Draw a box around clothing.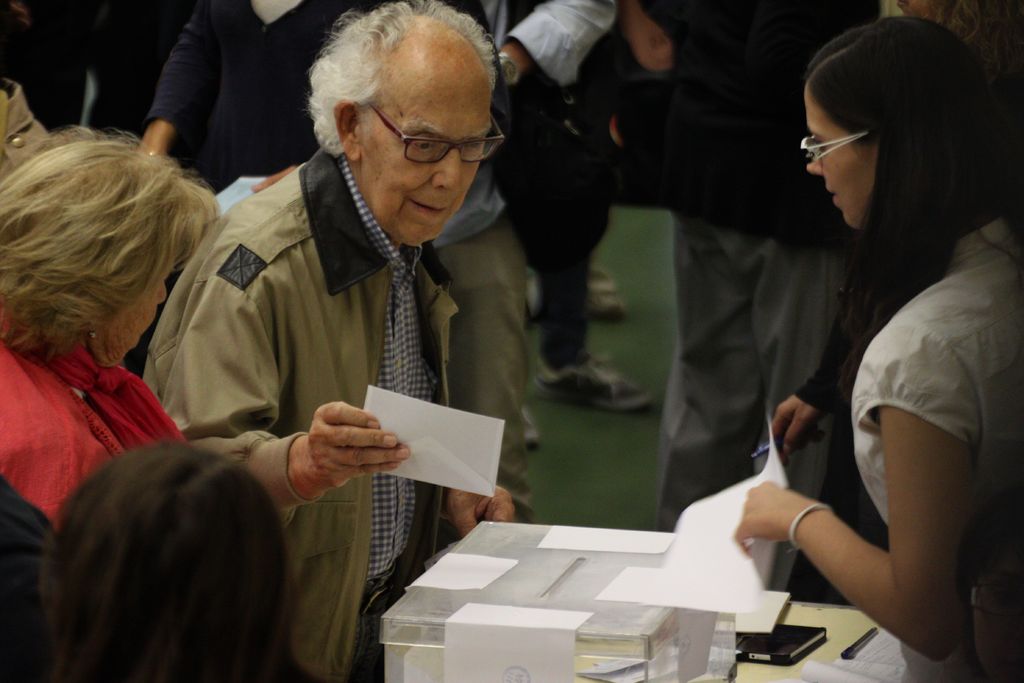
box(662, 0, 911, 582).
